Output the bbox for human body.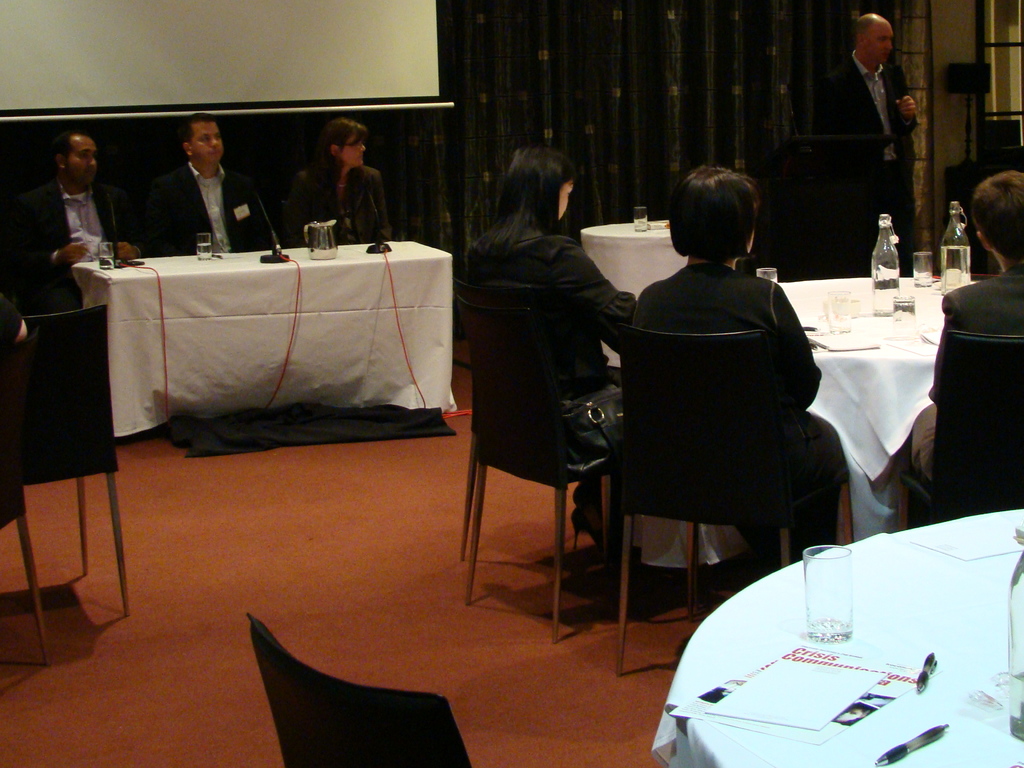
{"x1": 628, "y1": 260, "x2": 843, "y2": 565}.
